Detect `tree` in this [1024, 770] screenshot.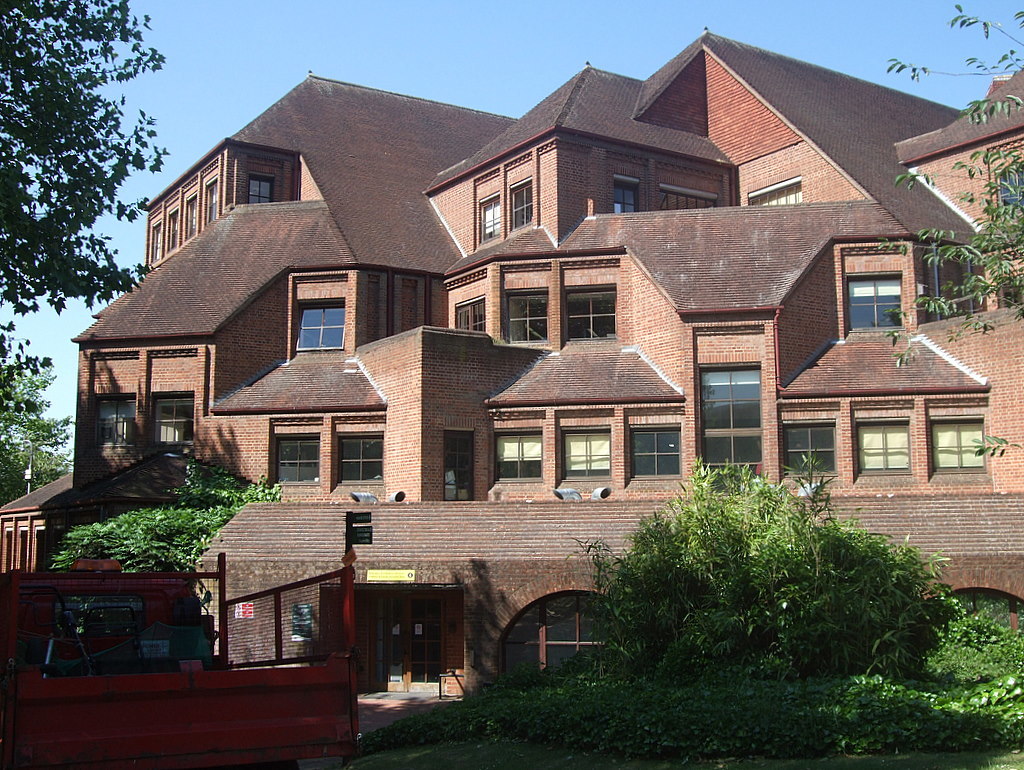
Detection: l=0, t=358, r=81, b=516.
